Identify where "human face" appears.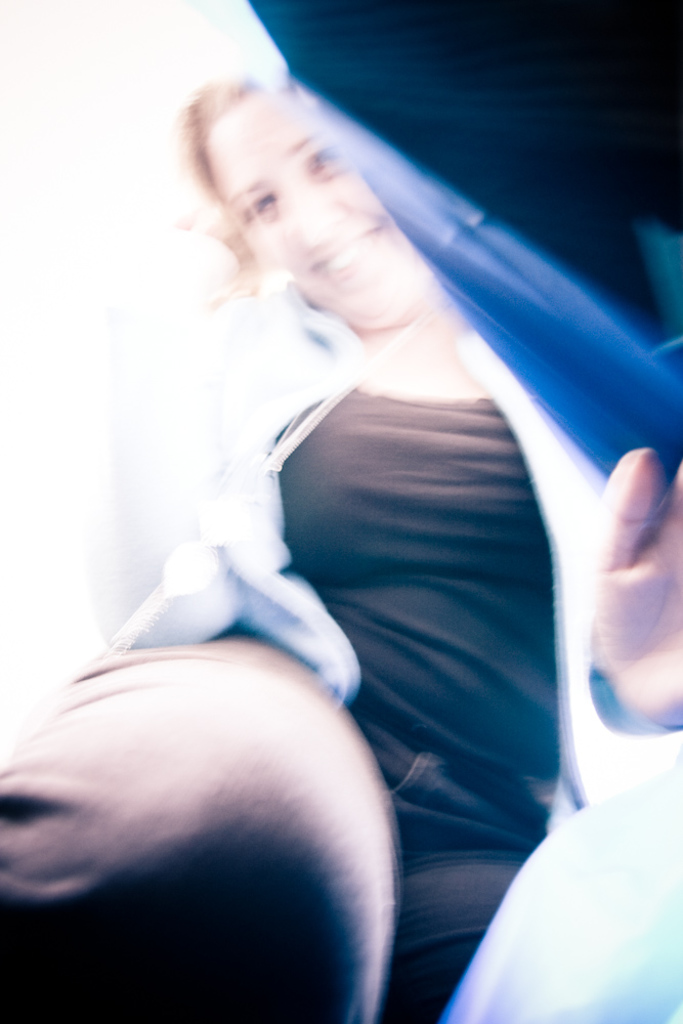
Appears at left=212, top=103, right=429, bottom=331.
